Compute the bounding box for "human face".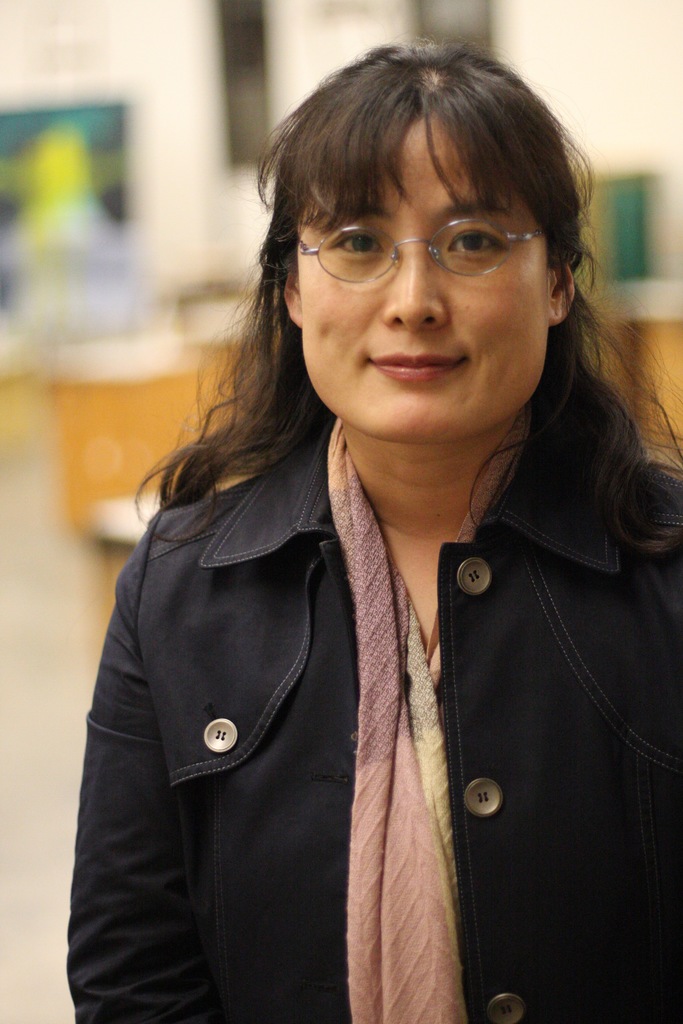
{"x1": 302, "y1": 104, "x2": 553, "y2": 449}.
